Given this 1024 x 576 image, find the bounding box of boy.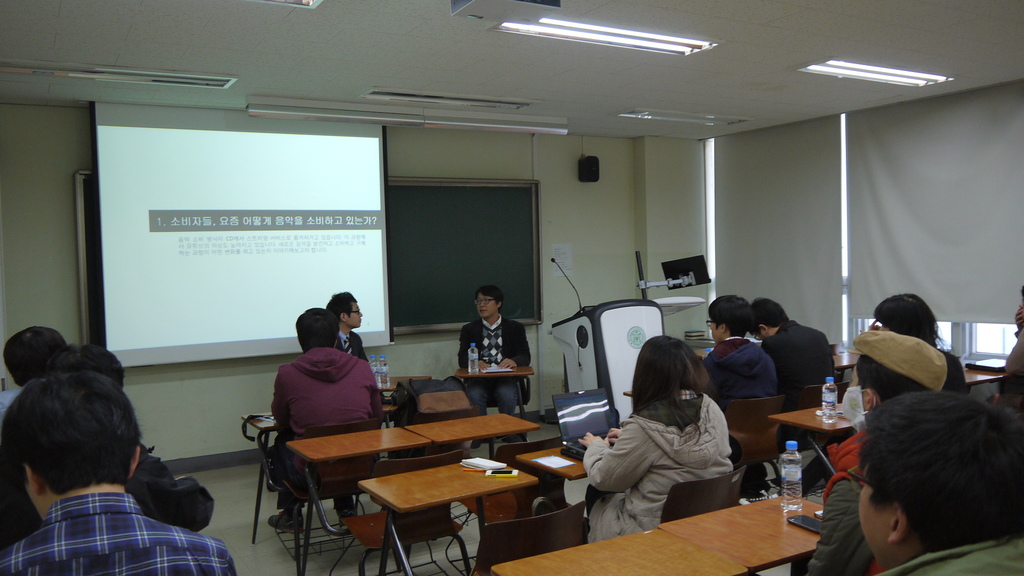
{"left": 700, "top": 294, "right": 774, "bottom": 484}.
